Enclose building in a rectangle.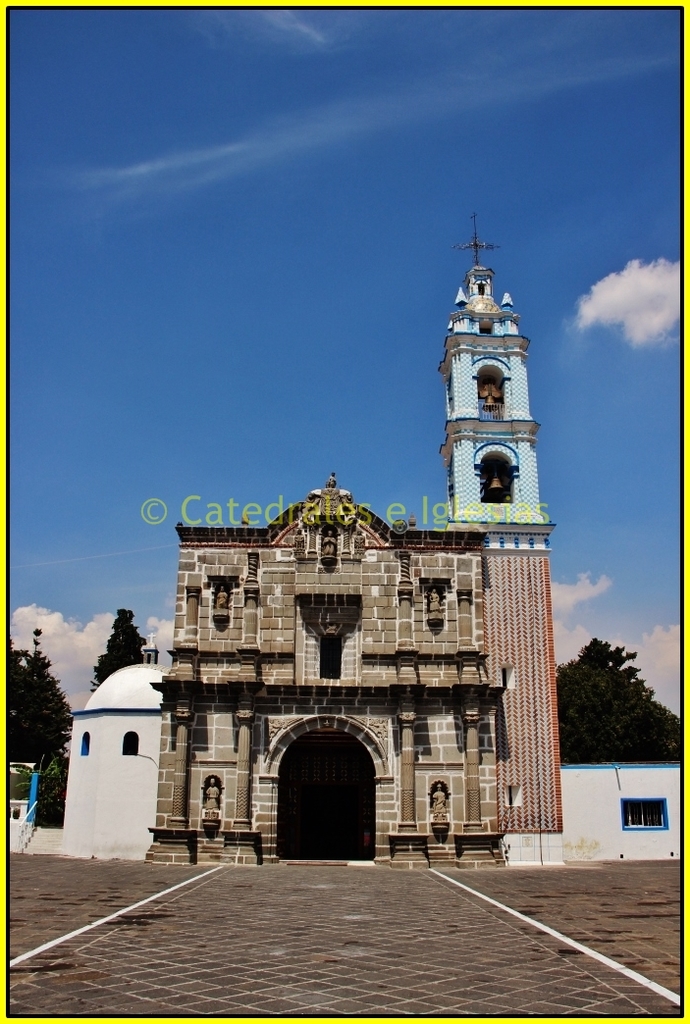
141:470:508:866.
